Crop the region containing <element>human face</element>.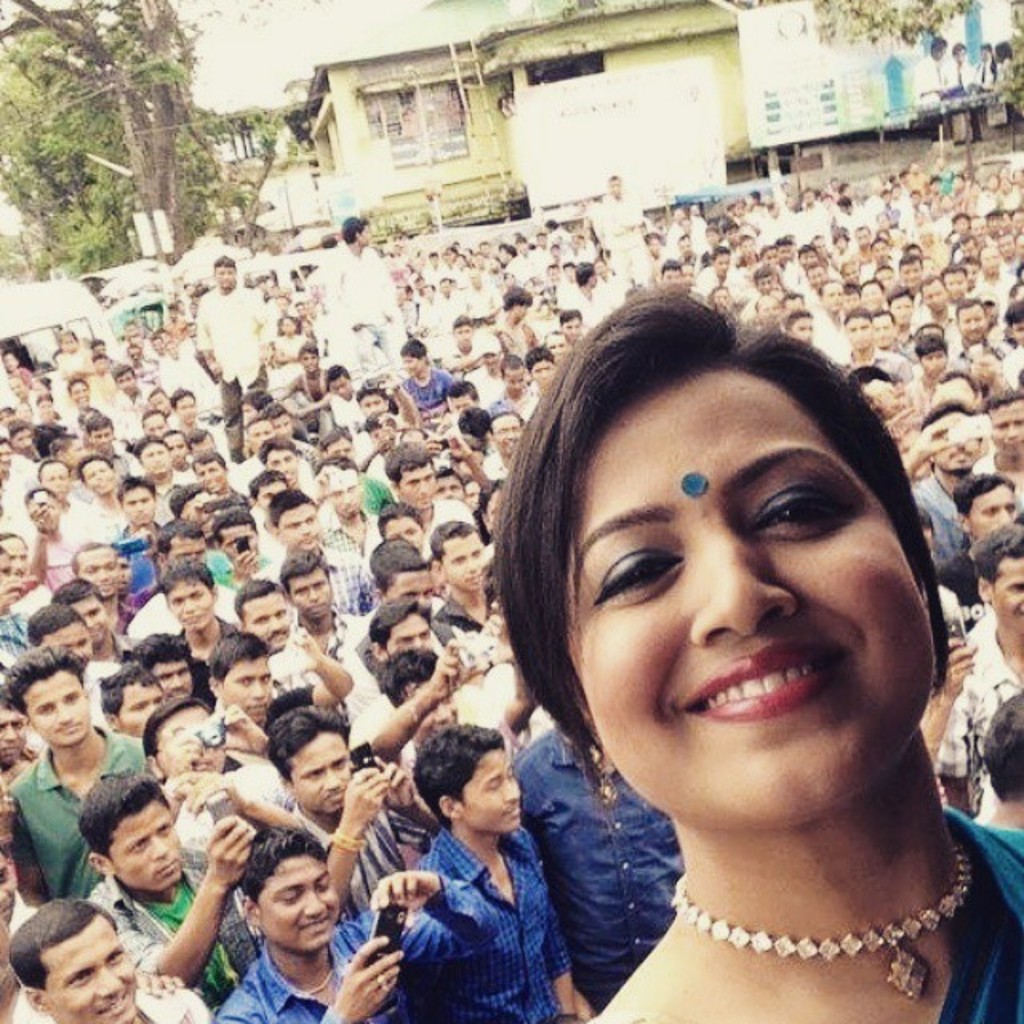
Crop region: (left=995, top=558, right=1022, bottom=629).
